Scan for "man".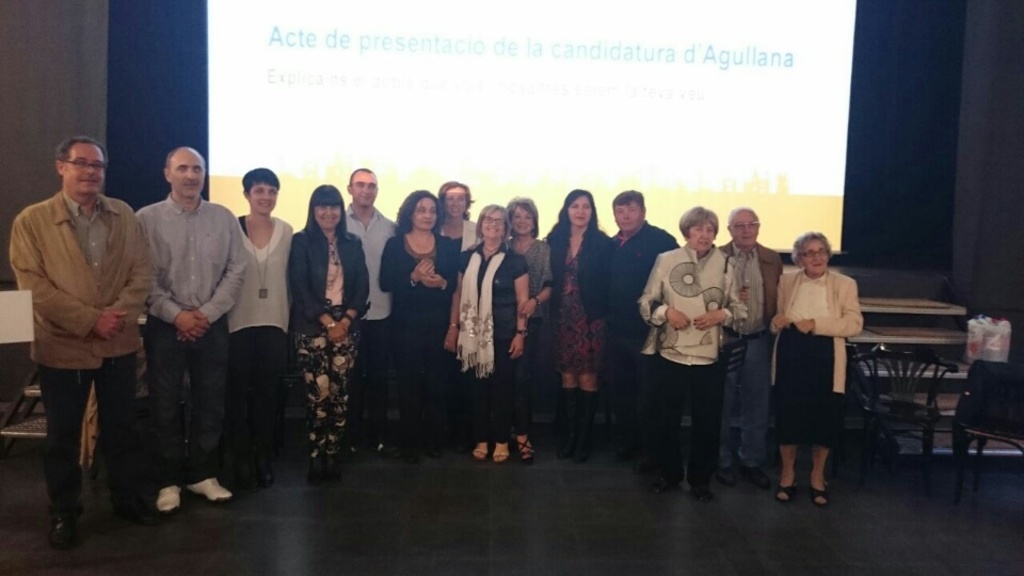
Scan result: bbox(144, 170, 240, 530).
